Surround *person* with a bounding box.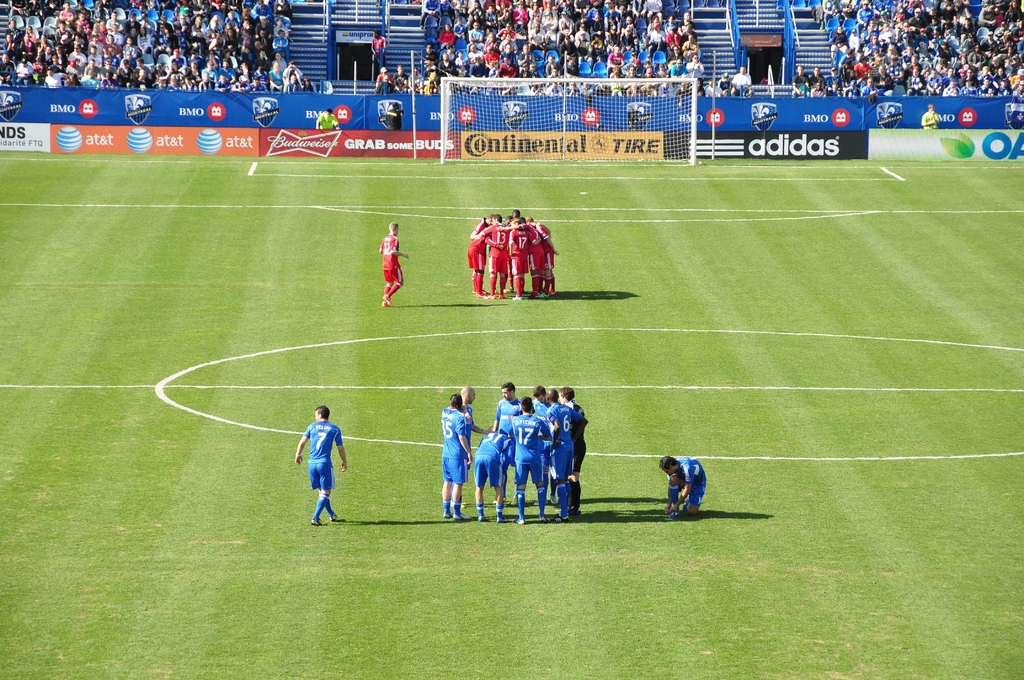
x1=382 y1=216 x2=412 y2=309.
